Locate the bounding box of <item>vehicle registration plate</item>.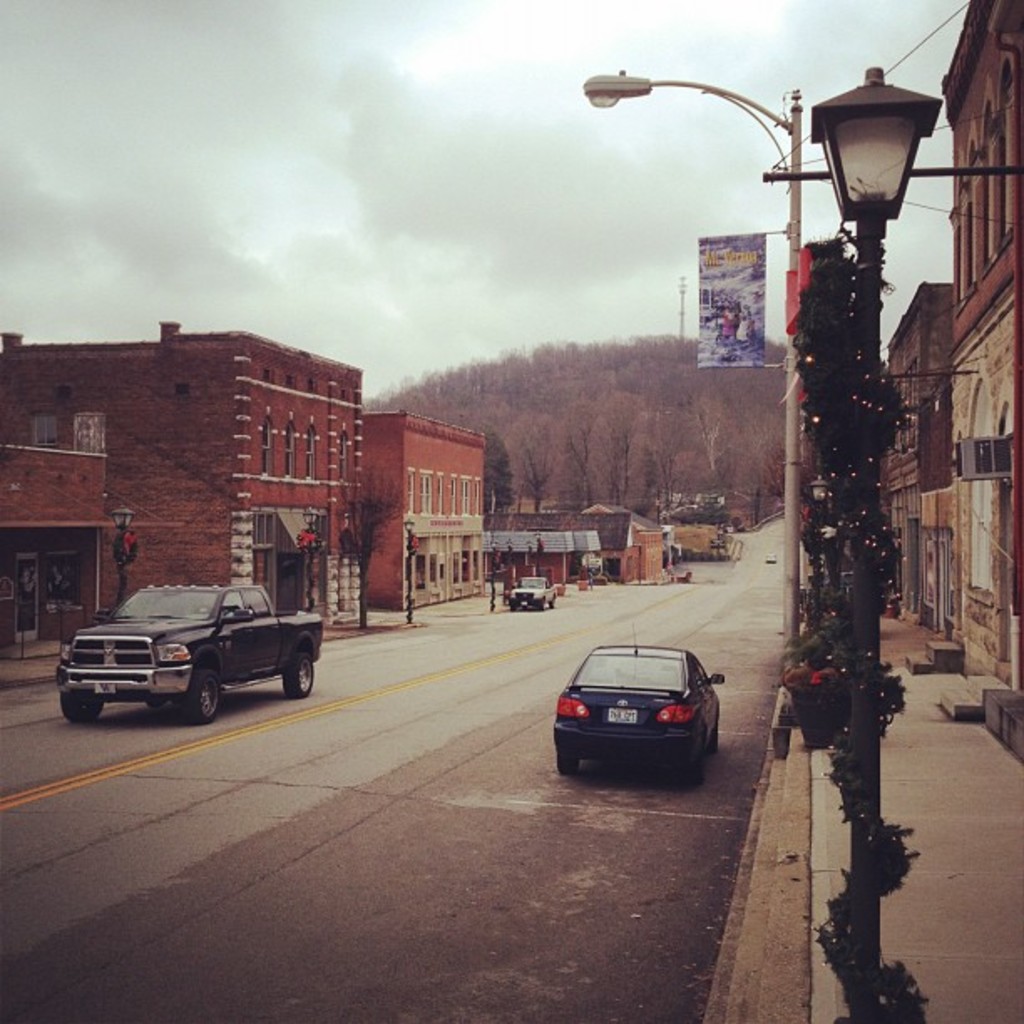
Bounding box: bbox=[87, 678, 115, 698].
